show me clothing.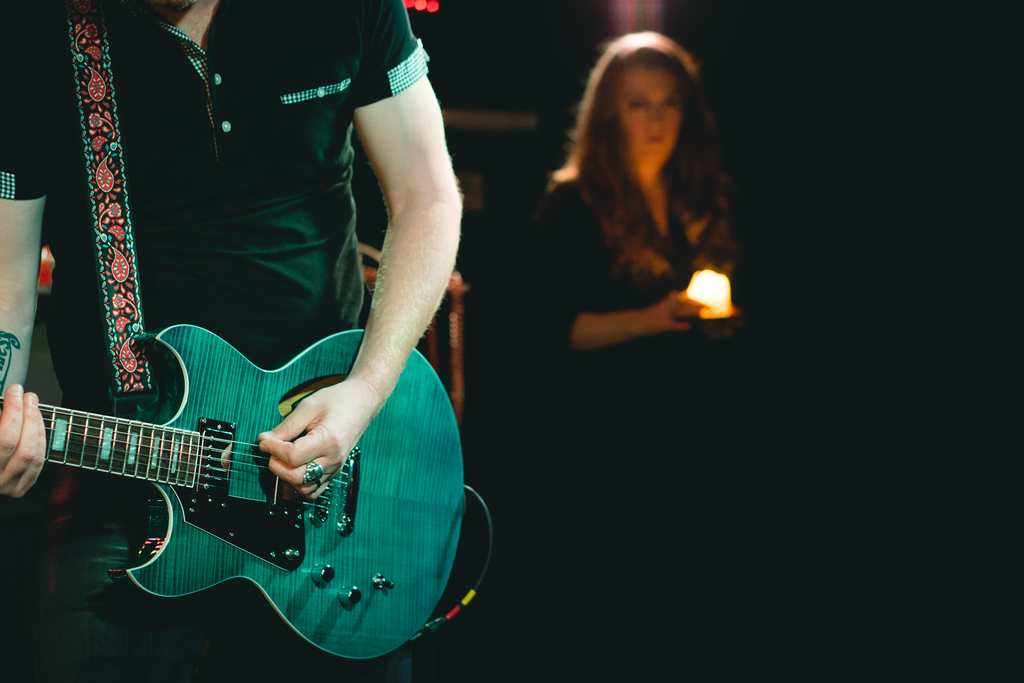
clothing is here: <region>74, 33, 417, 585</region>.
